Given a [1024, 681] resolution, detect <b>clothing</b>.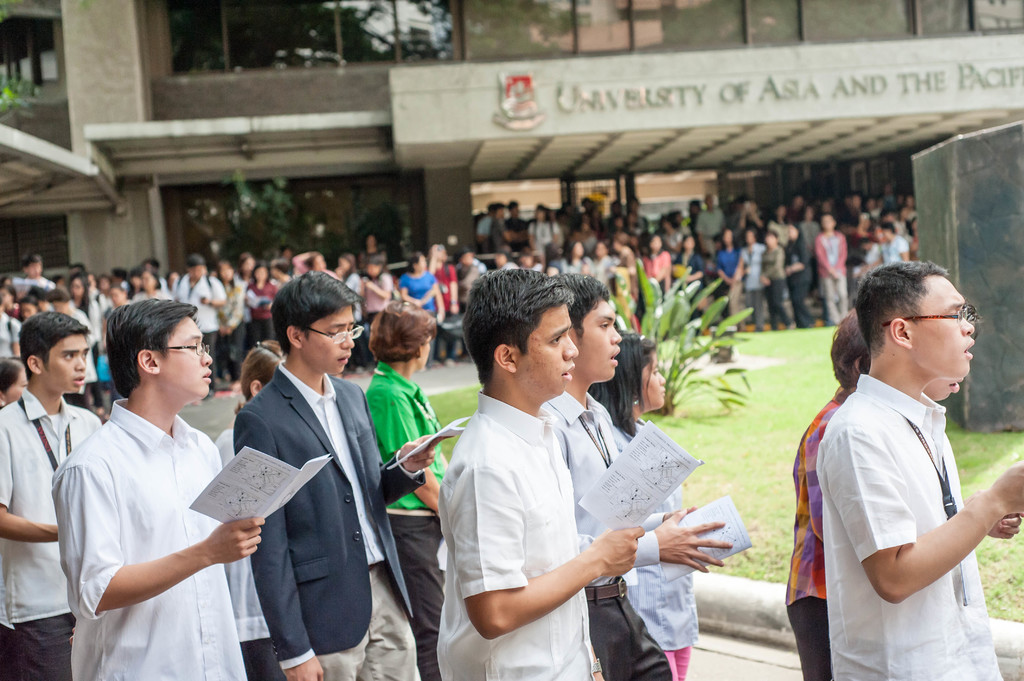
746:243:764:330.
